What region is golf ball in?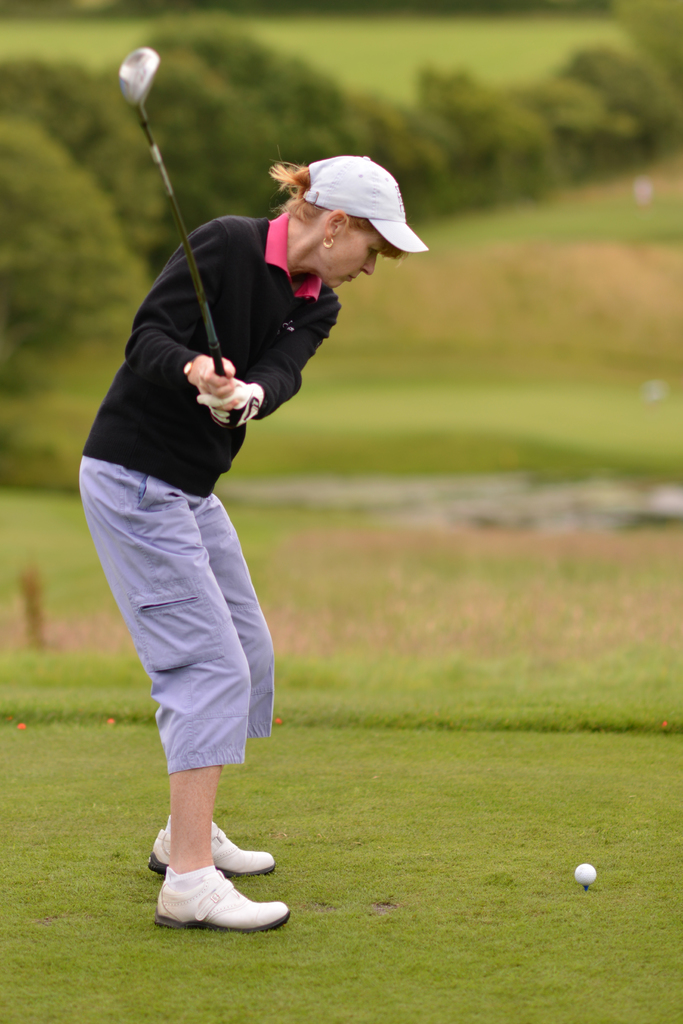
(x1=568, y1=860, x2=600, y2=890).
